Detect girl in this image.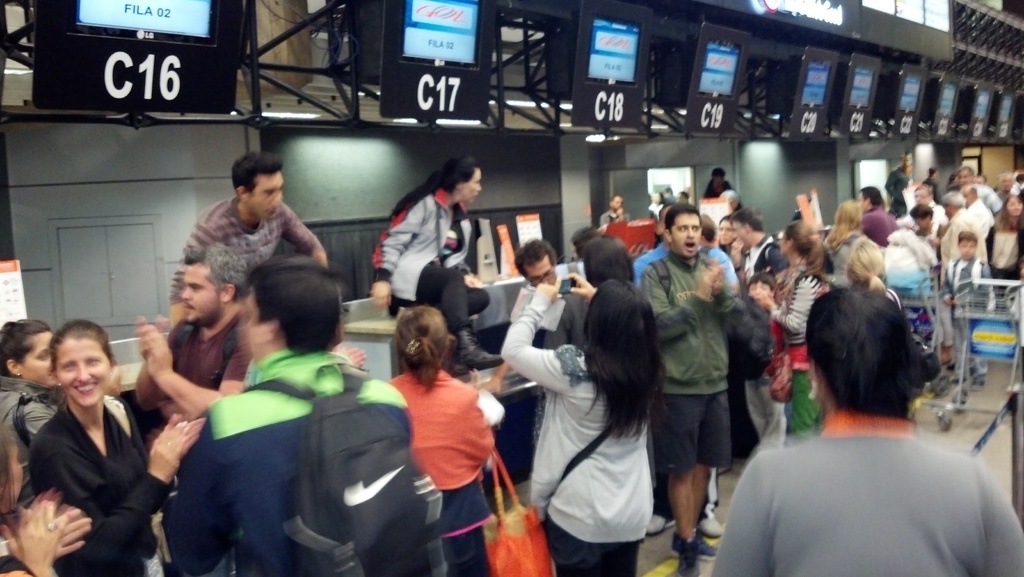
Detection: detection(27, 320, 193, 576).
